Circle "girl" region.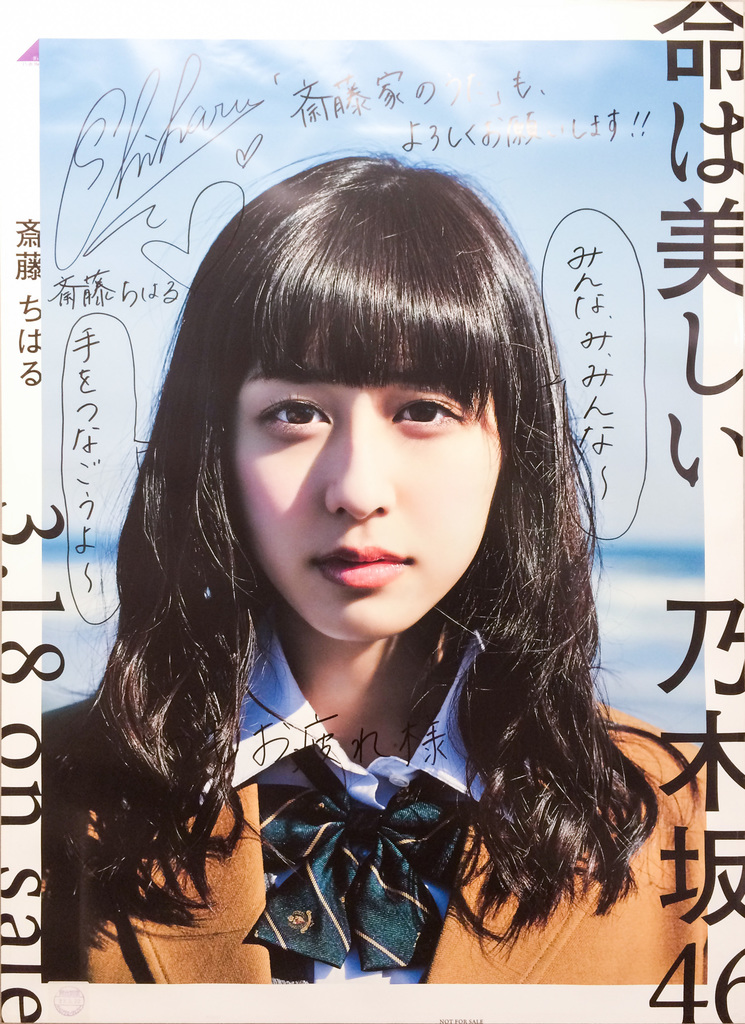
Region: (x1=39, y1=143, x2=723, y2=989).
